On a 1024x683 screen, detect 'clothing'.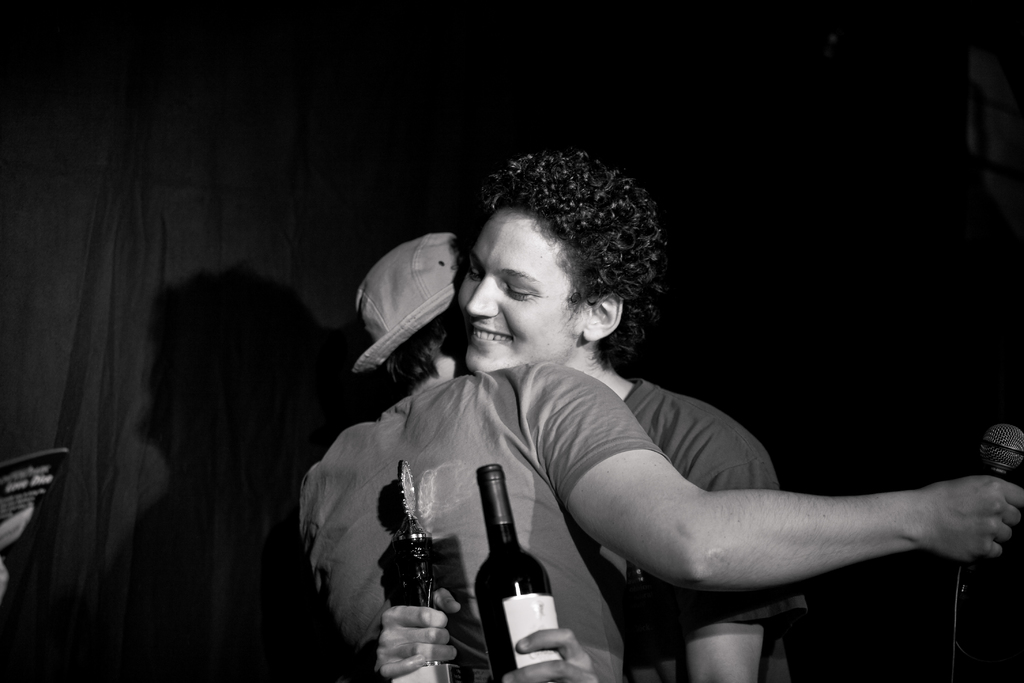
rect(564, 378, 808, 682).
